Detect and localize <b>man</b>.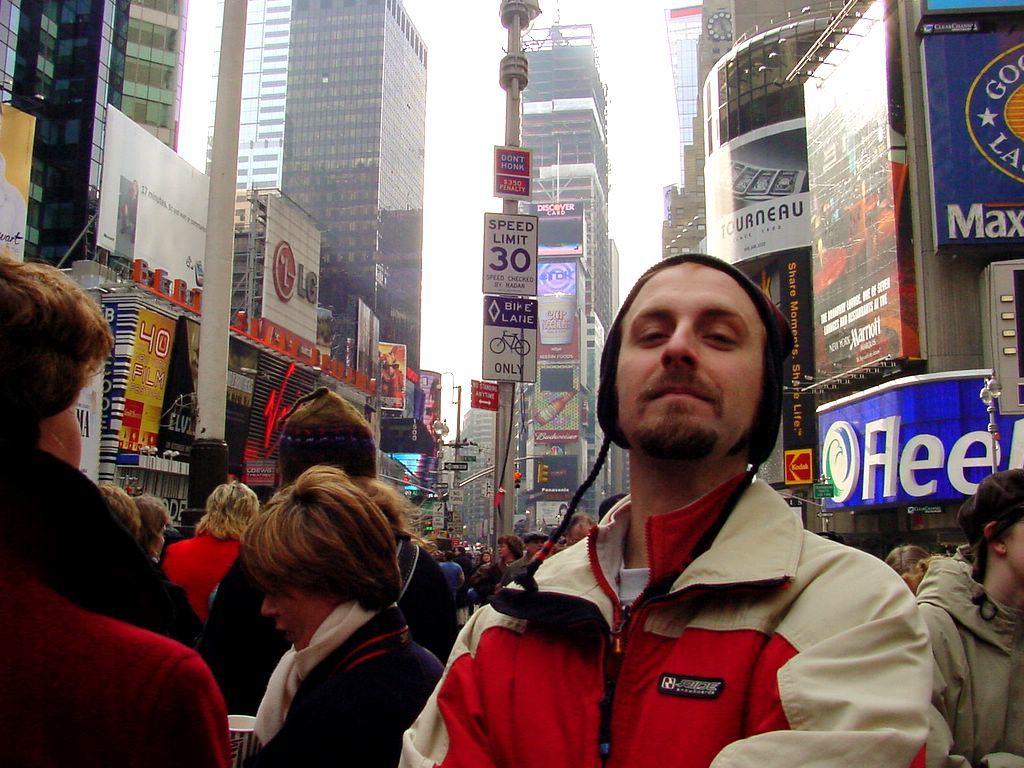
Localized at [left=559, top=514, right=597, bottom=547].
